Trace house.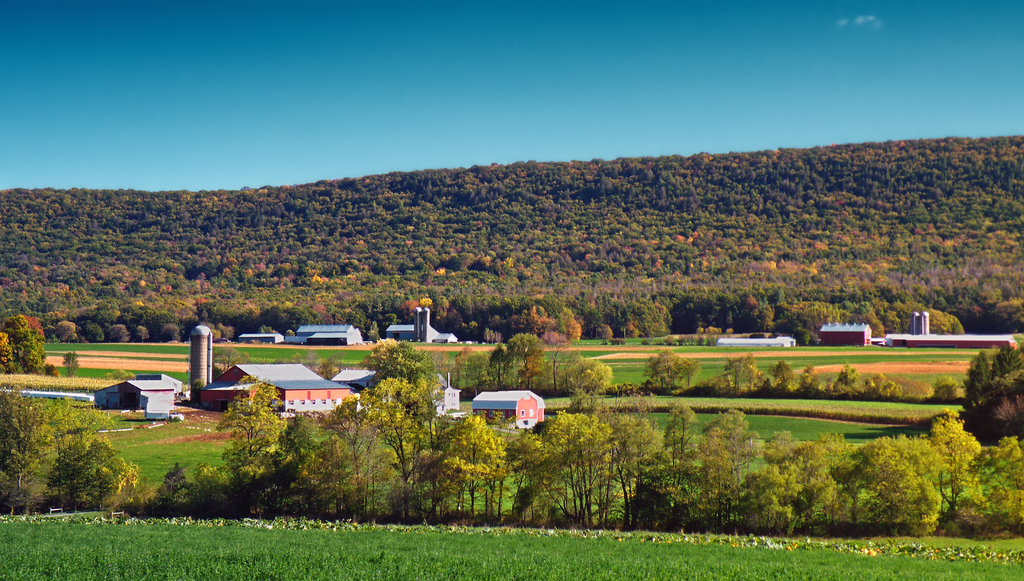
Traced to detection(232, 329, 283, 345).
